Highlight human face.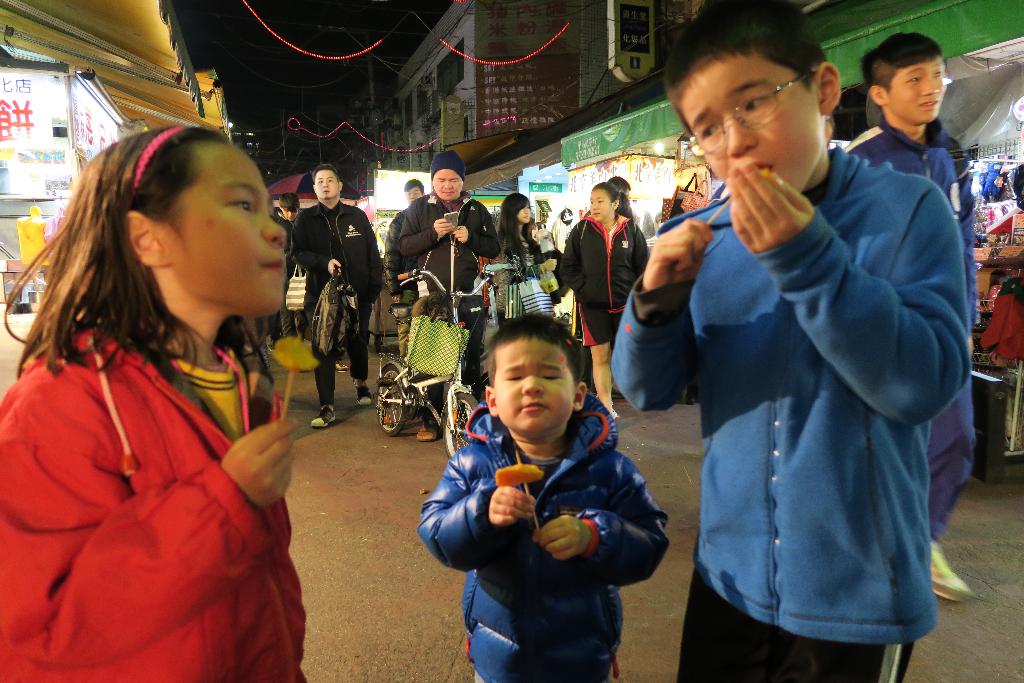
Highlighted region: [433,169,464,202].
